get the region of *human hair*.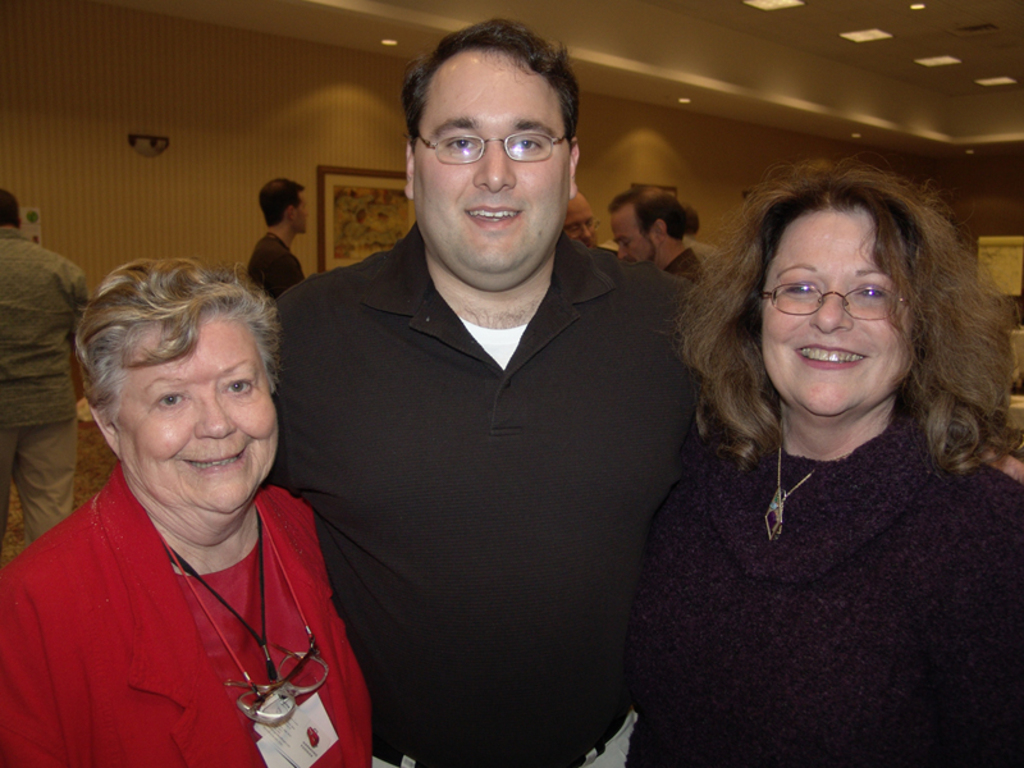
locate(0, 187, 22, 228).
